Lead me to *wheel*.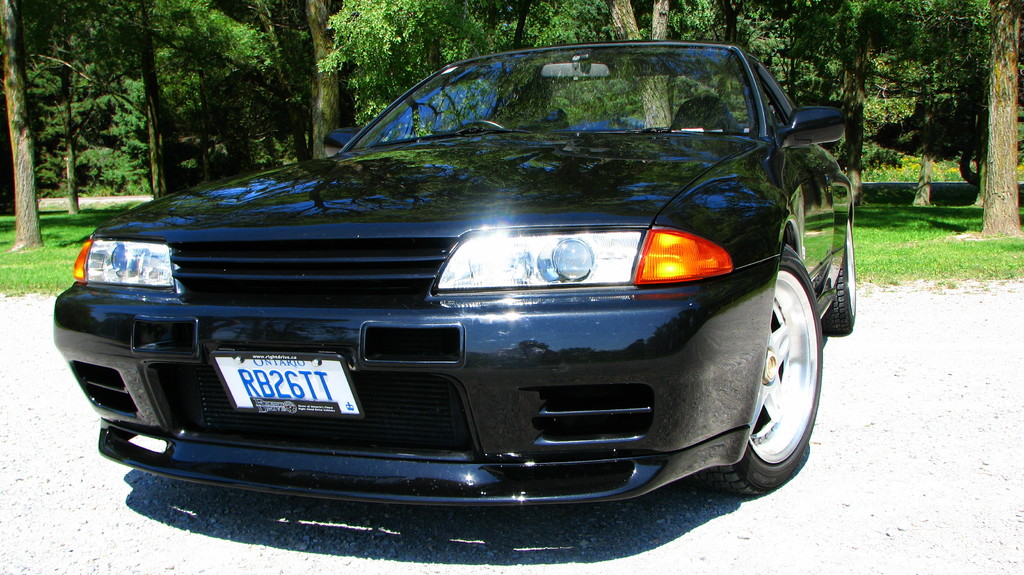
Lead to bbox=(455, 119, 506, 131).
